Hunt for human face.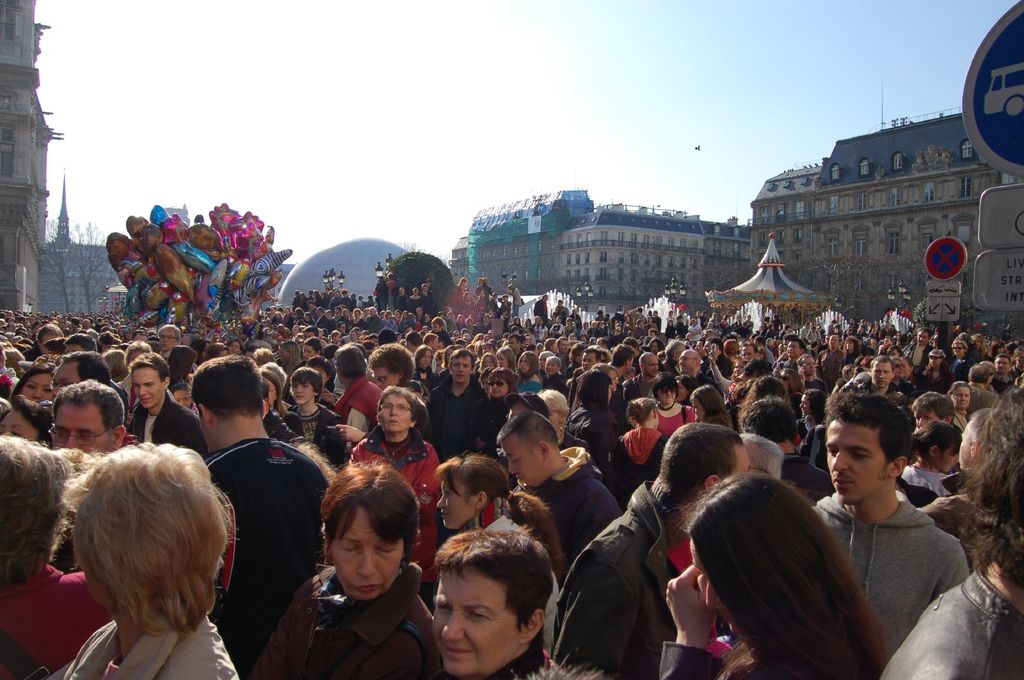
Hunted down at x1=579, y1=349, x2=600, y2=371.
